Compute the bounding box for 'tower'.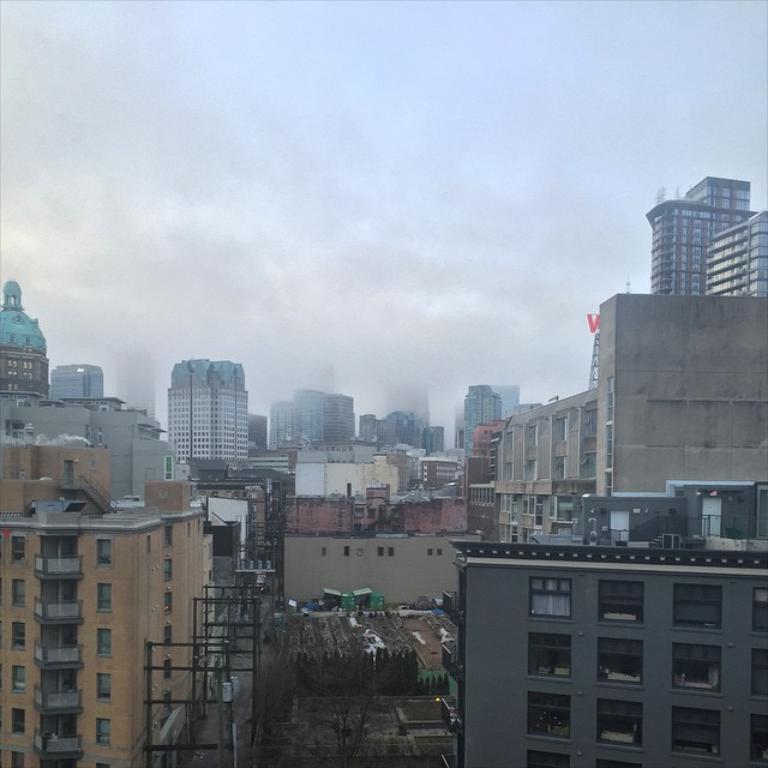
left=457, top=384, right=502, bottom=439.
